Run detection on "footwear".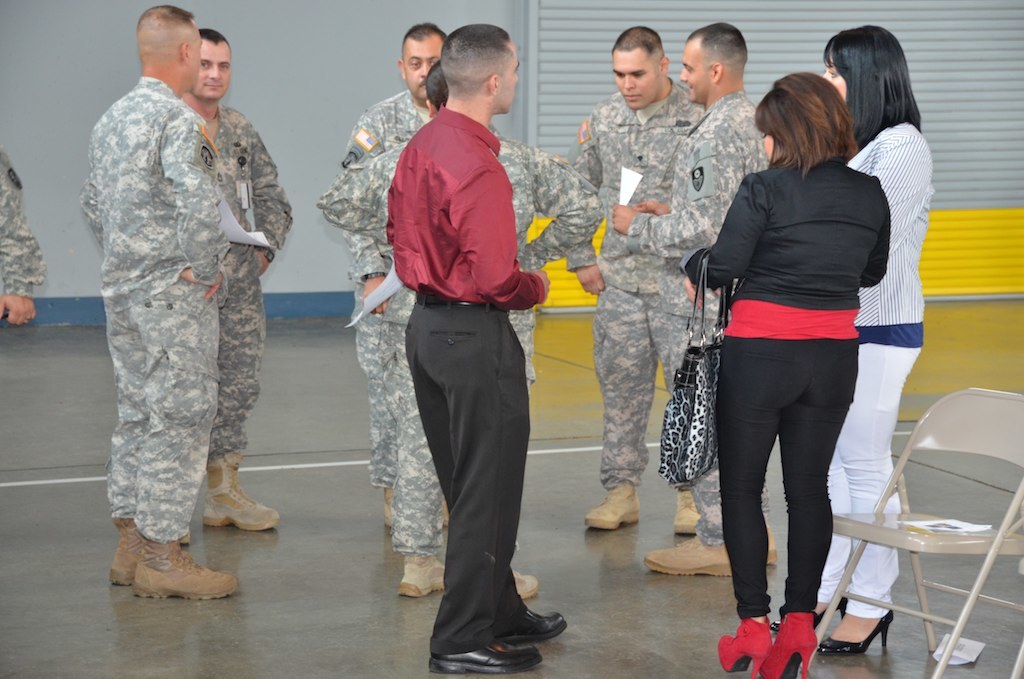
Result: x1=640 y1=540 x2=729 y2=577.
